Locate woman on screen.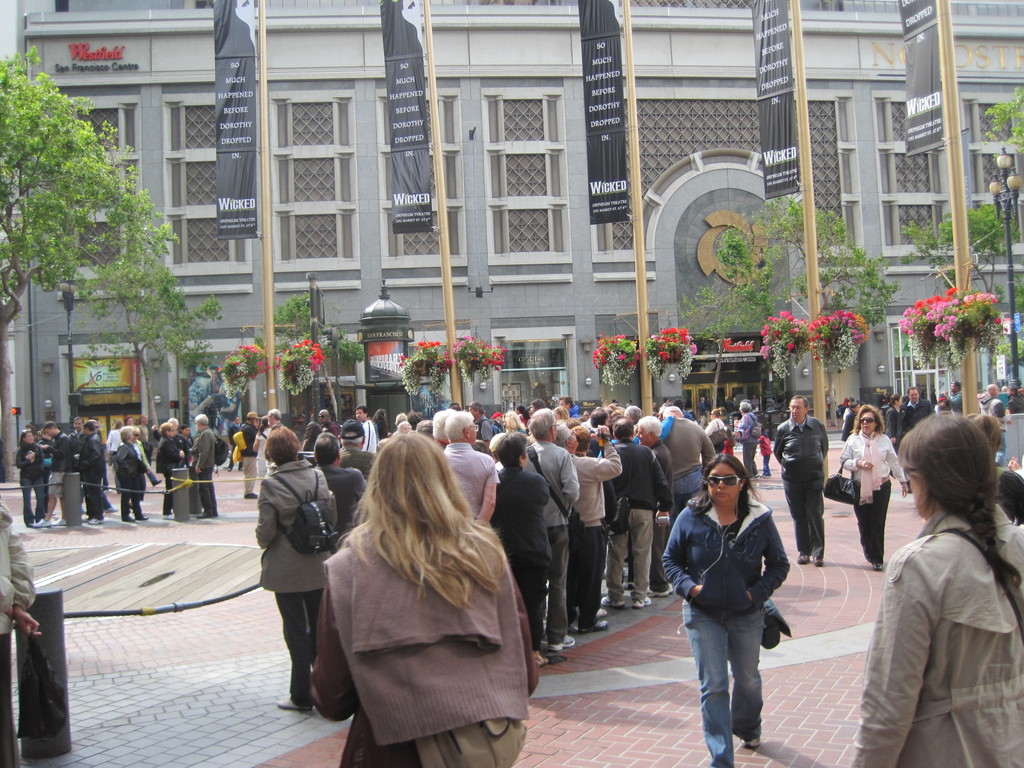
On screen at <bbox>845, 410, 1023, 767</bbox>.
